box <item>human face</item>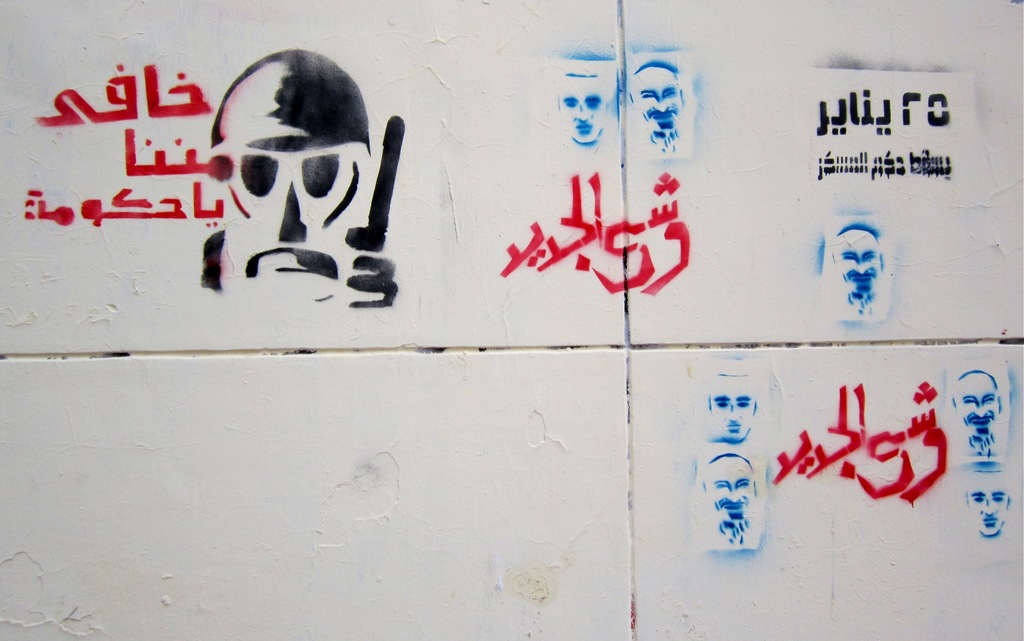
708:457:749:517
